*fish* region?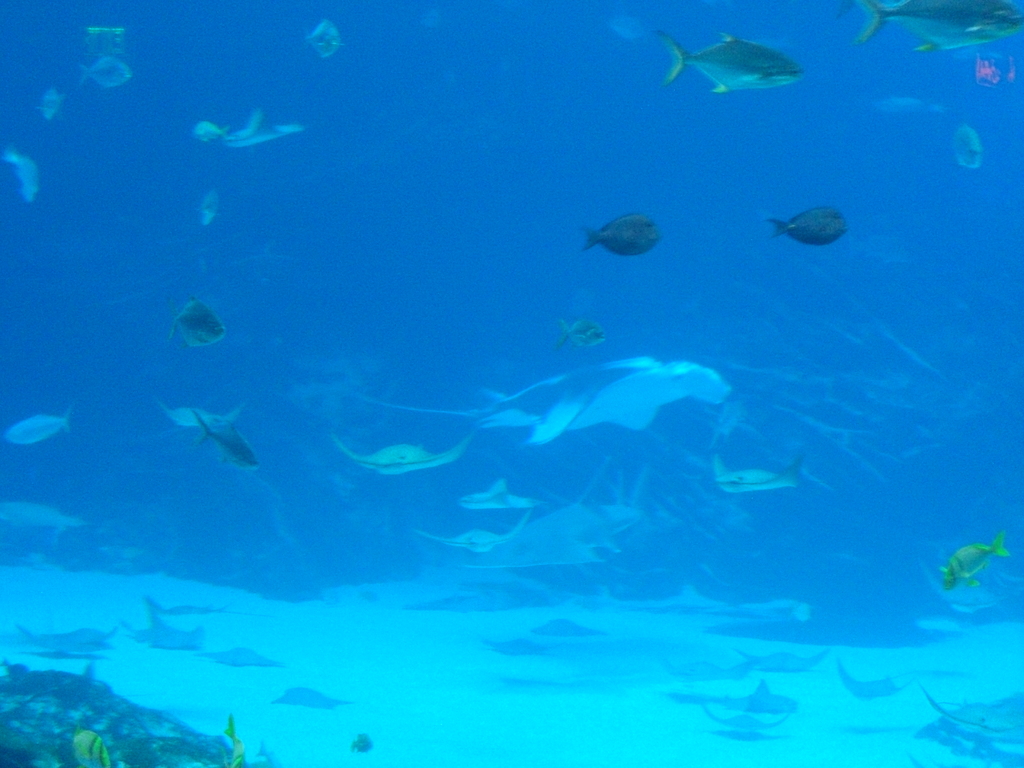
bbox(163, 394, 244, 426)
